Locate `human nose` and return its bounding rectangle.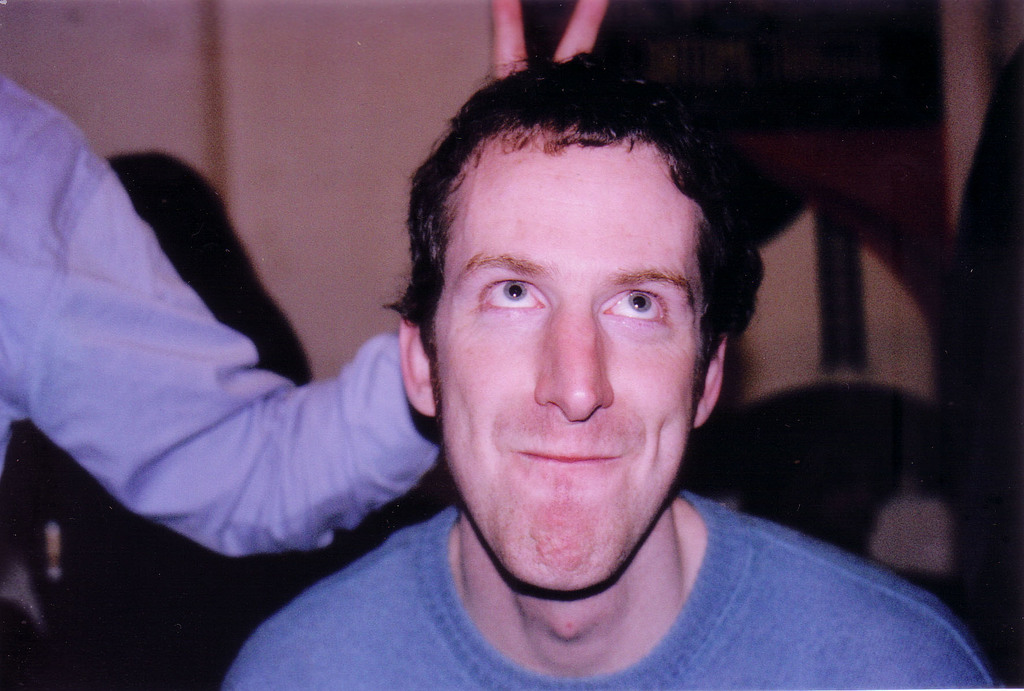
<bbox>532, 290, 617, 427</bbox>.
